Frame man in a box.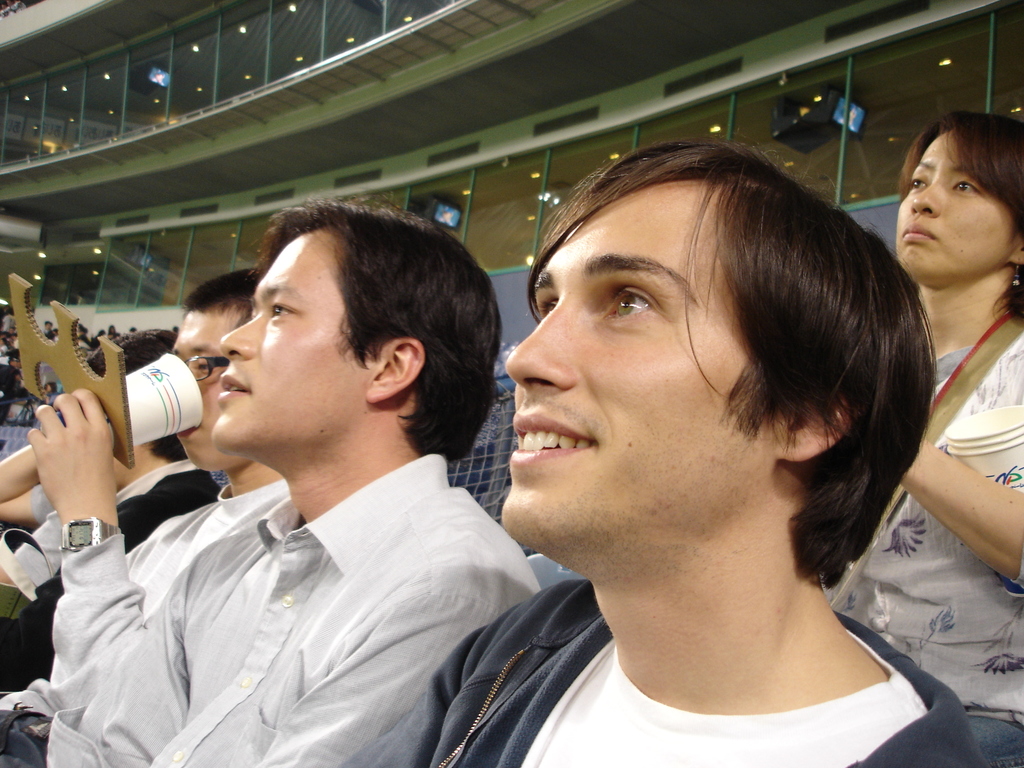
Rect(344, 137, 990, 765).
